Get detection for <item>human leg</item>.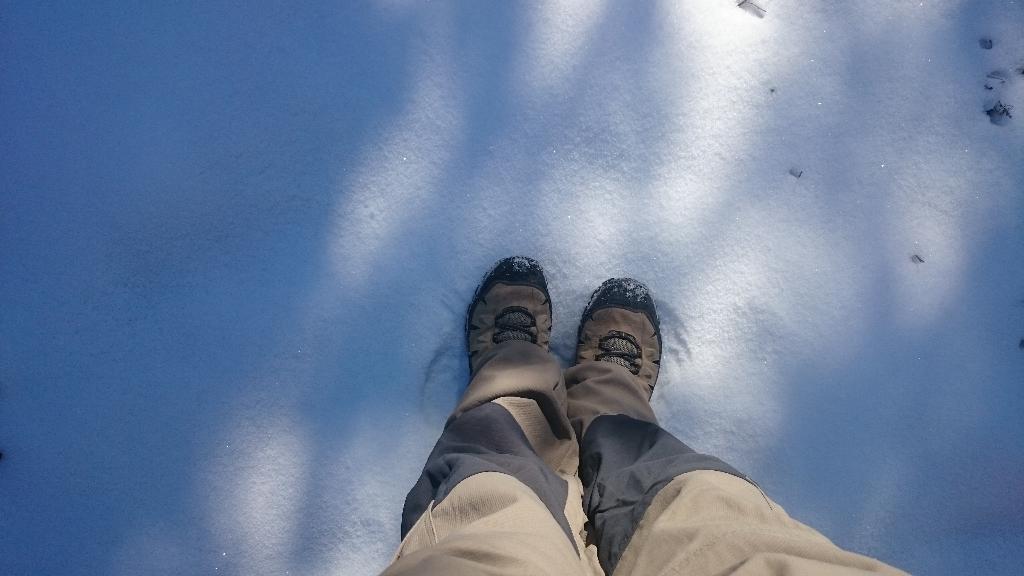
Detection: <region>376, 252, 601, 575</region>.
